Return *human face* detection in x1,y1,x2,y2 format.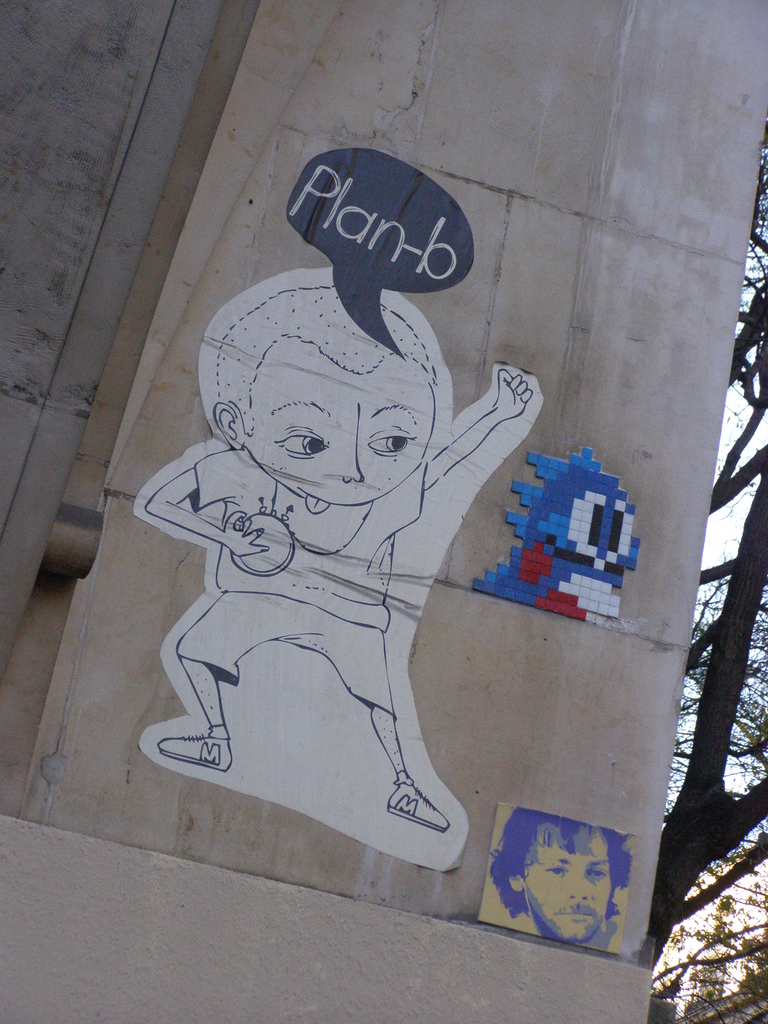
244,333,441,516.
